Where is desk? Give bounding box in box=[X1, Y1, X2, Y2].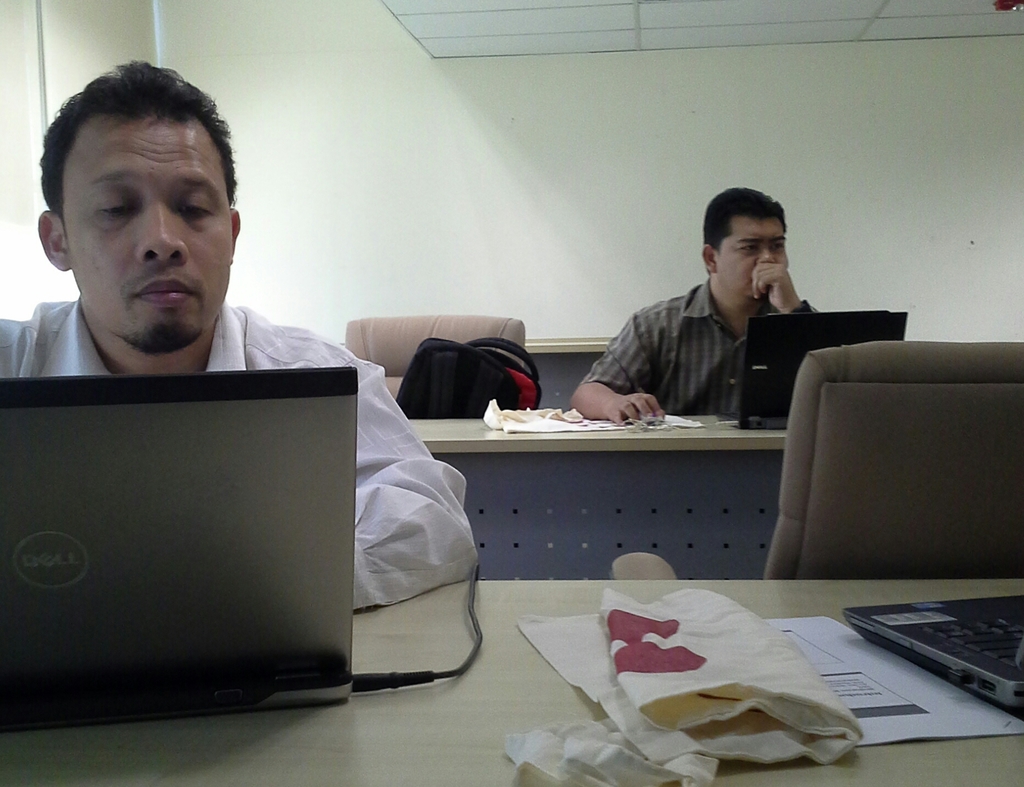
box=[417, 408, 792, 577].
